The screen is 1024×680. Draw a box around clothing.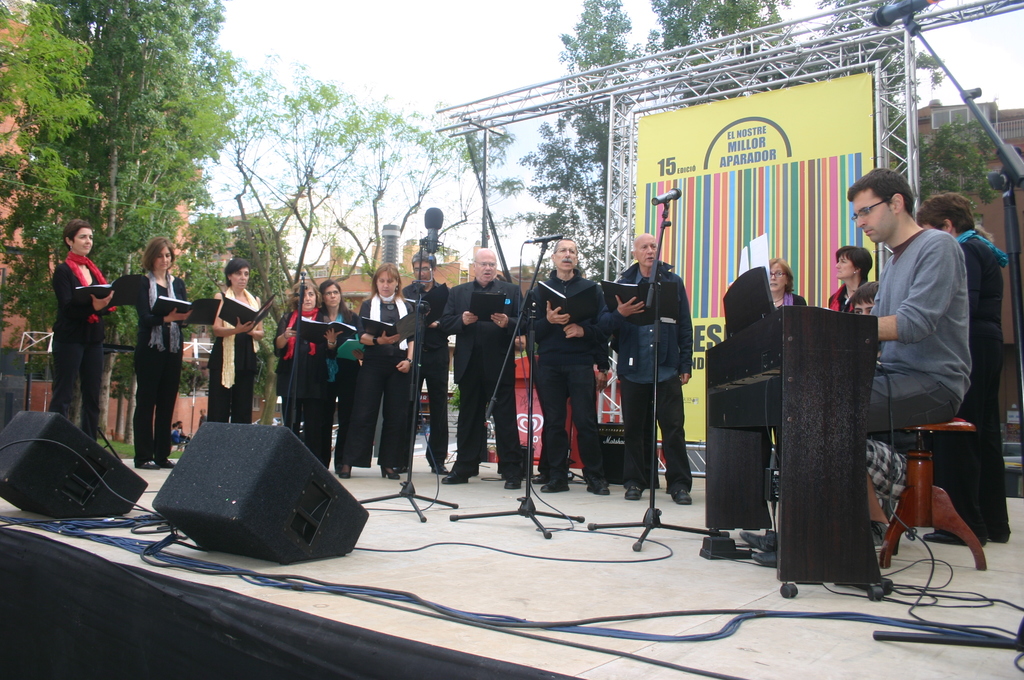
<bbox>774, 290, 803, 307</bbox>.
